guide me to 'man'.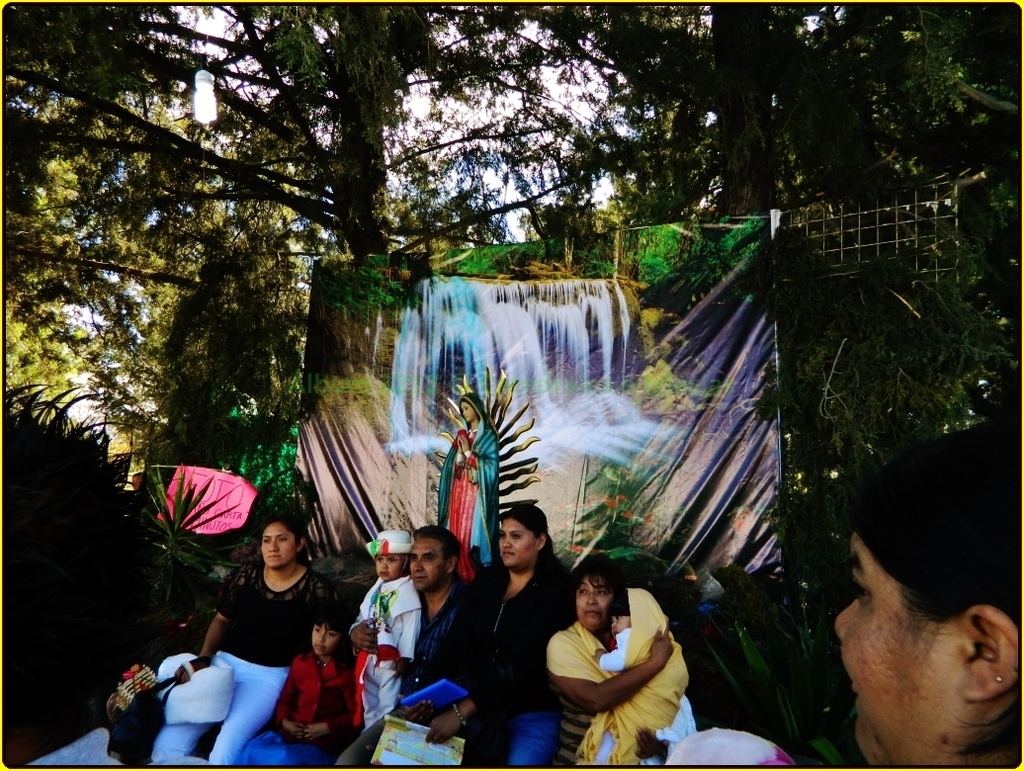
Guidance: <bbox>332, 518, 487, 770</bbox>.
